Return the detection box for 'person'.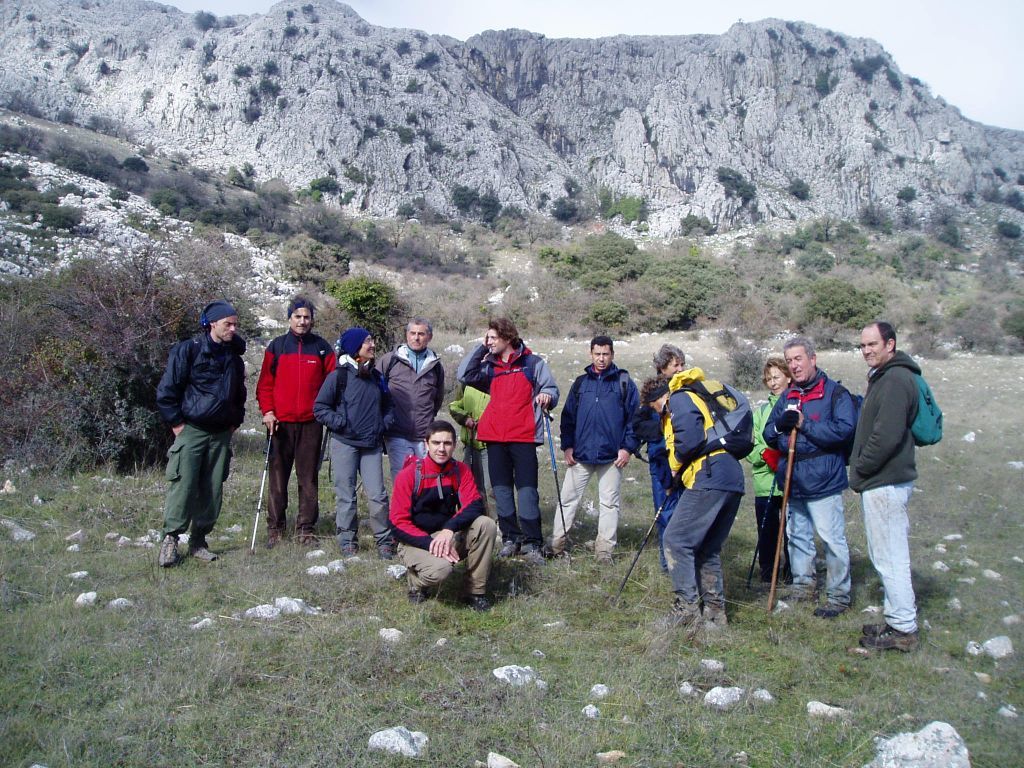
[377,313,448,484].
